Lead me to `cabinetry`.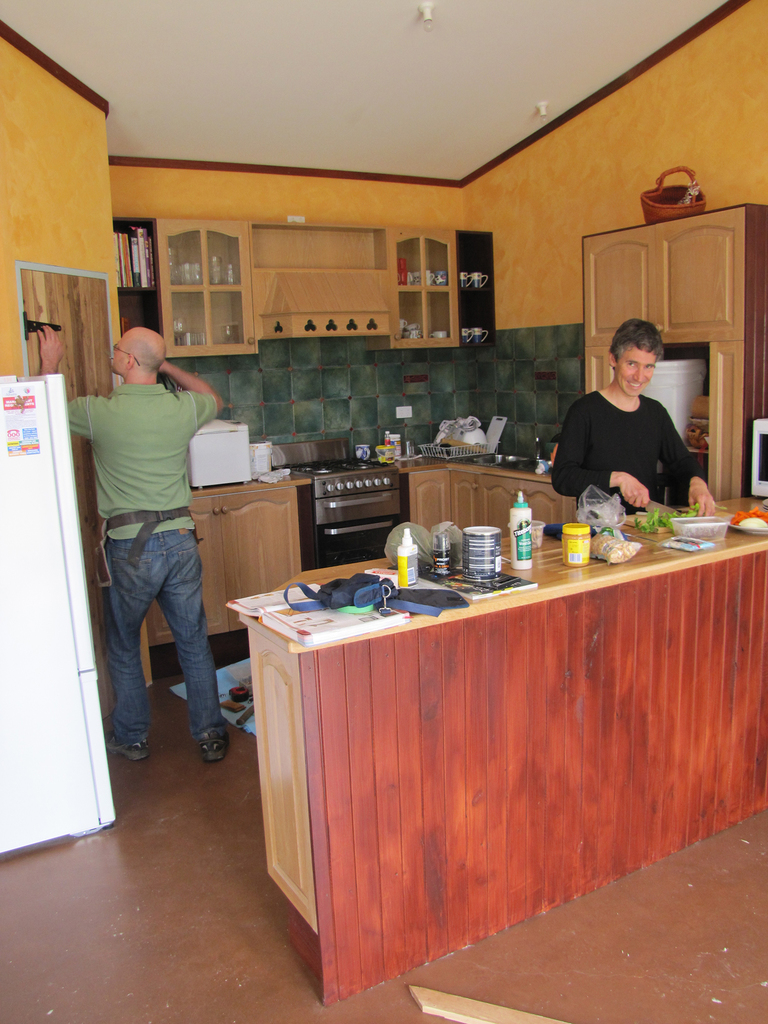
Lead to BBox(250, 227, 383, 339).
